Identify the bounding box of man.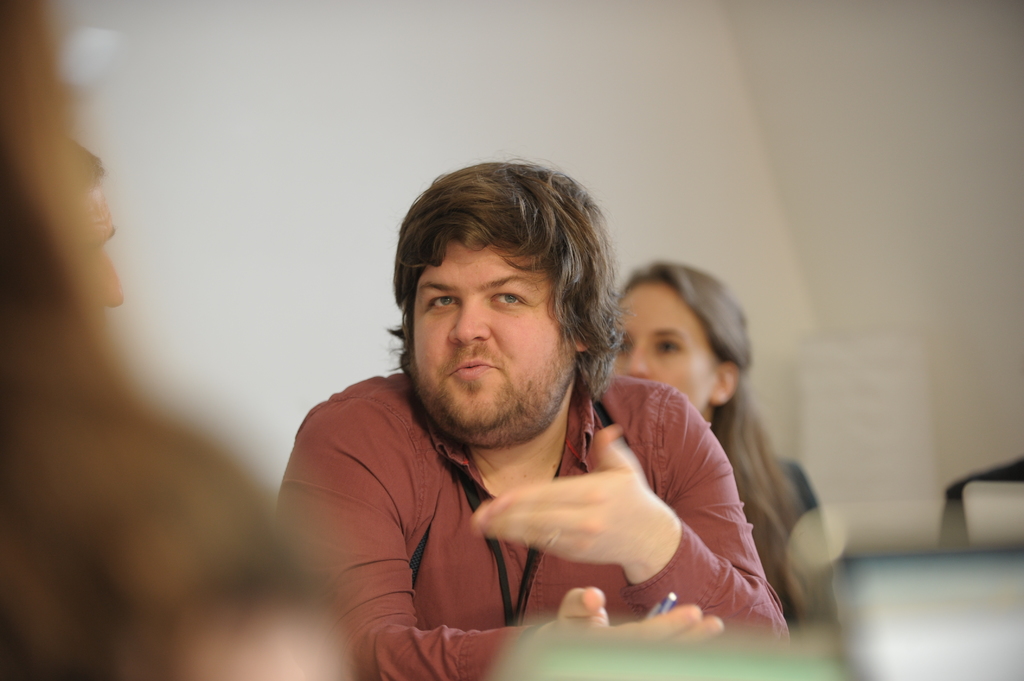
bbox=(252, 156, 774, 655).
